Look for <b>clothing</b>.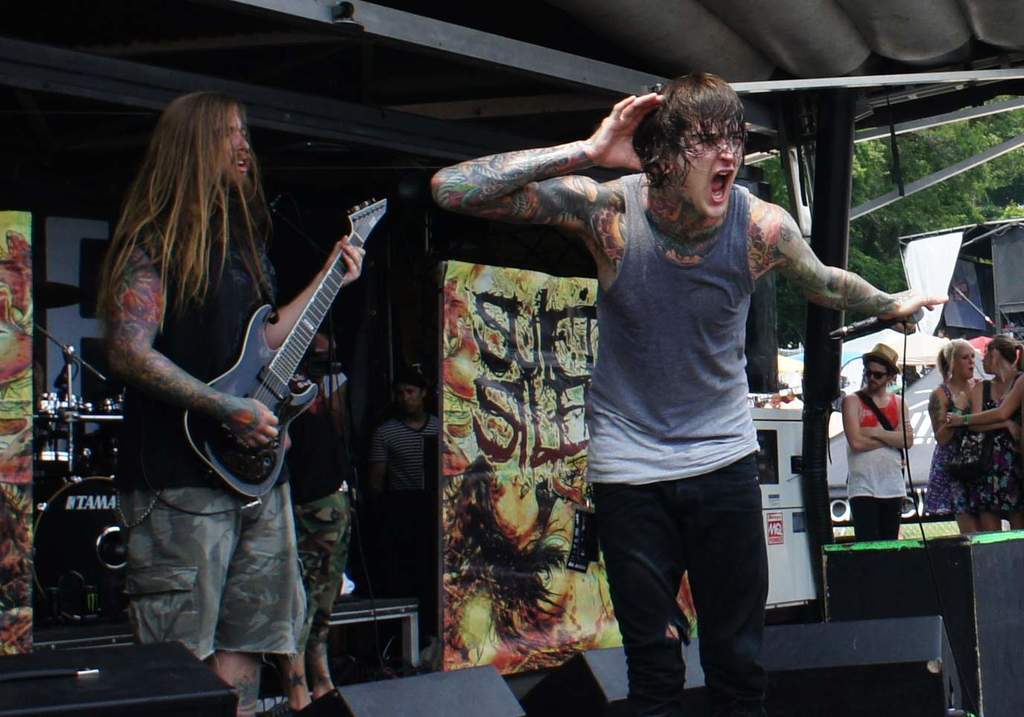
Found: l=580, t=169, r=775, b=714.
